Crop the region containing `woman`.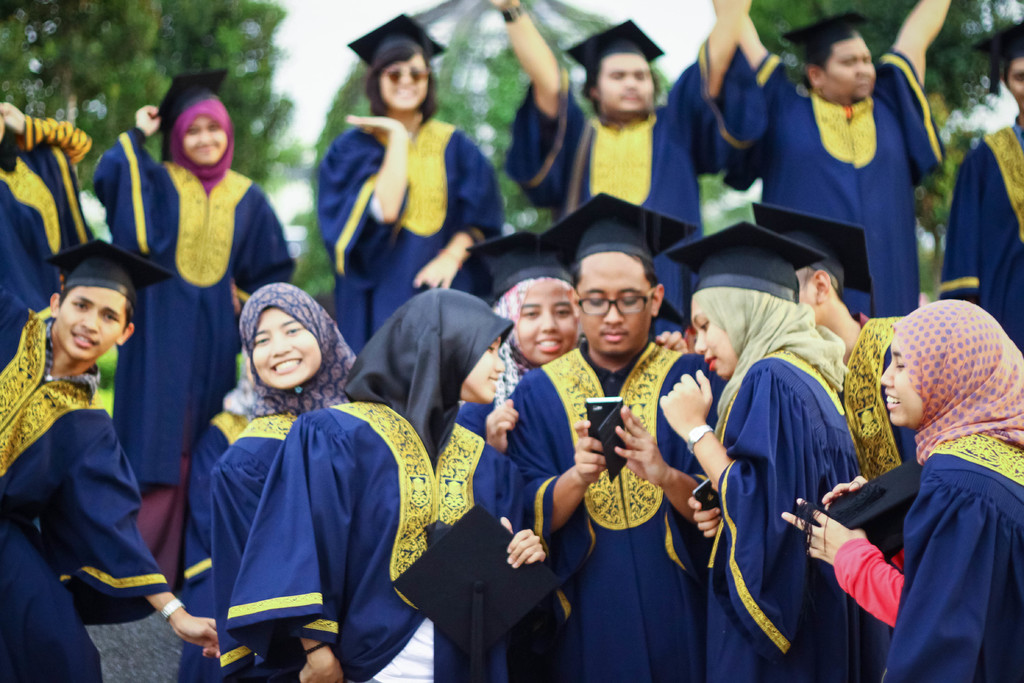
Crop region: bbox=[95, 69, 298, 591].
